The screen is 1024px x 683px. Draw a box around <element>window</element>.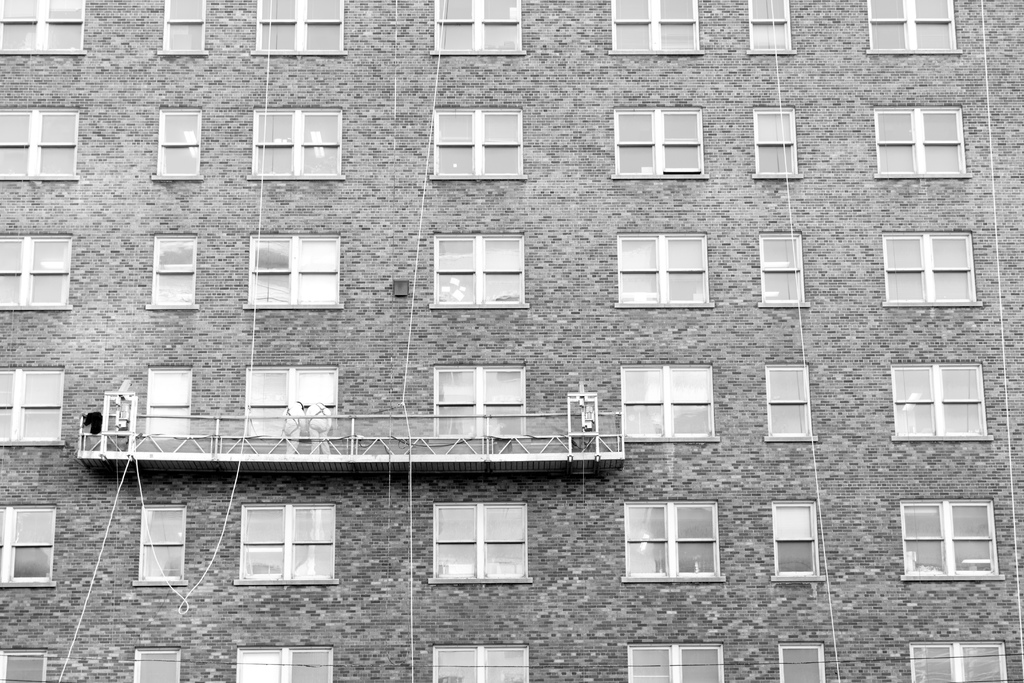
[x1=746, y1=0, x2=798, y2=54].
